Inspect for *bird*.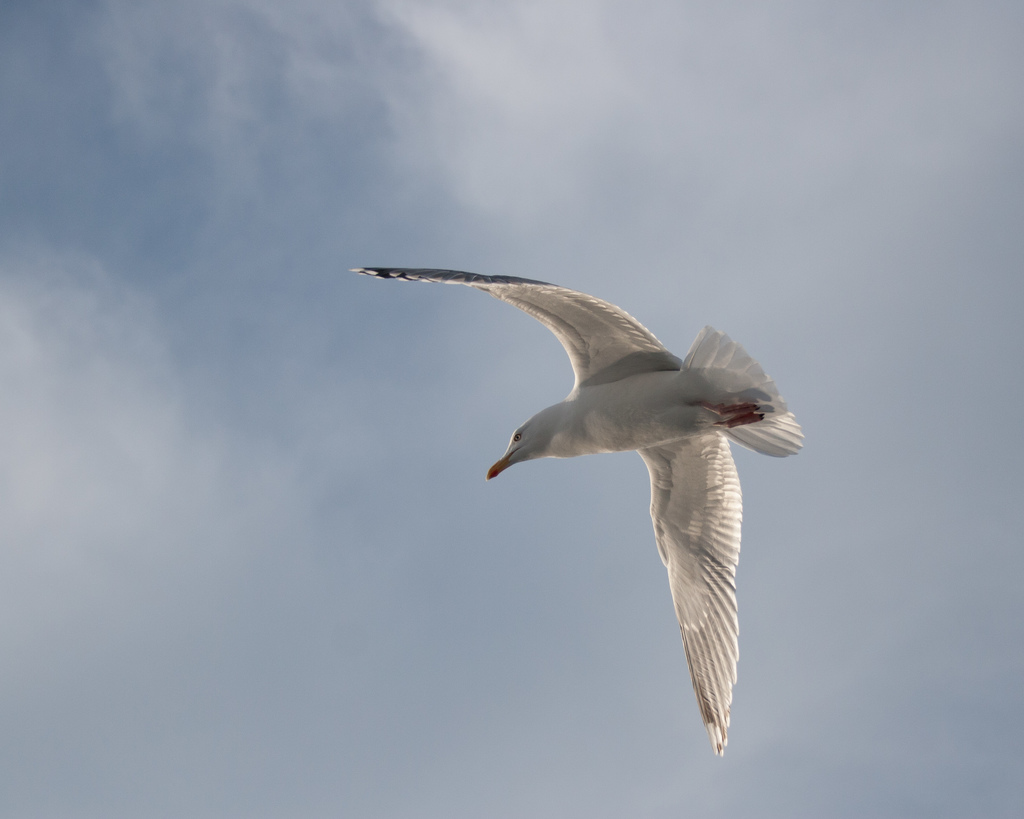
Inspection: [387, 258, 810, 732].
